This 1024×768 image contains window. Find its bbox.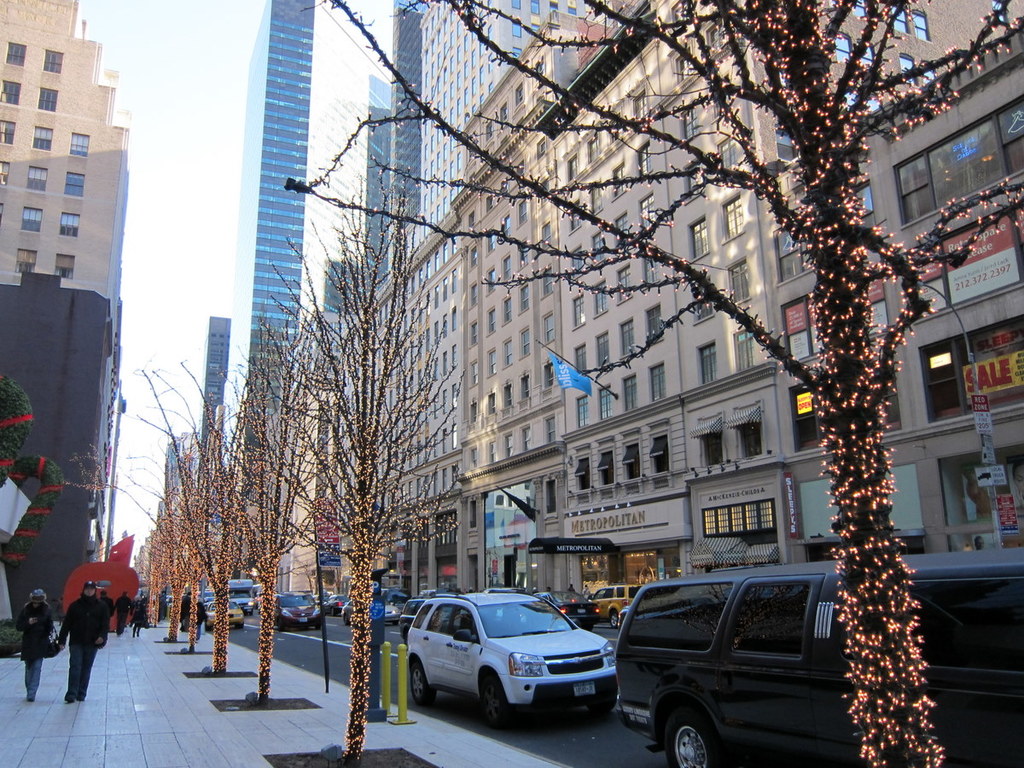
541:181:548:209.
